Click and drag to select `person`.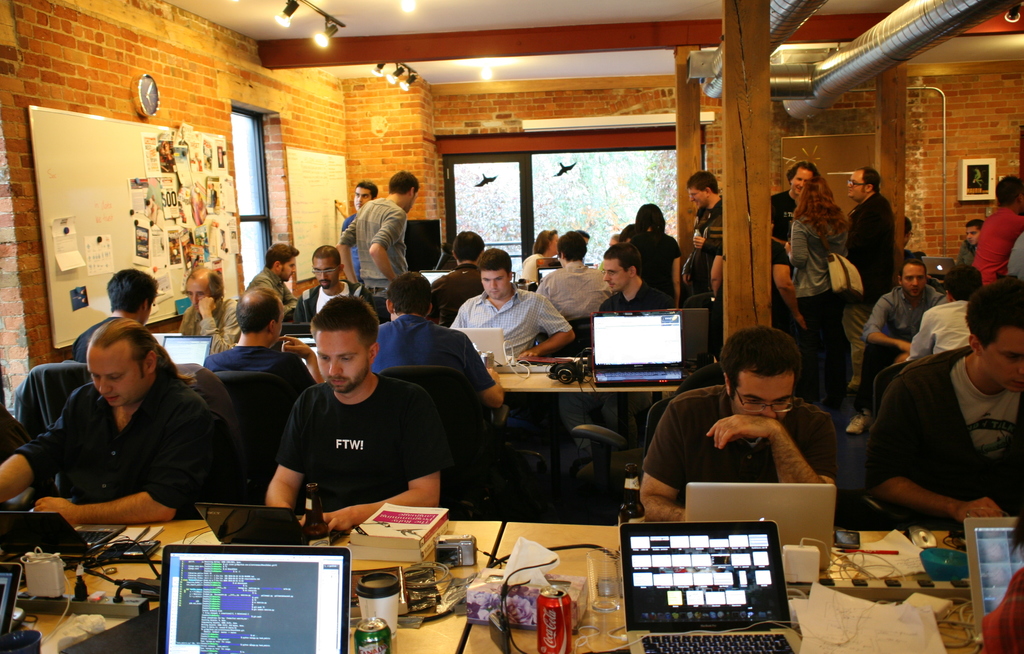
Selection: (298,243,372,333).
